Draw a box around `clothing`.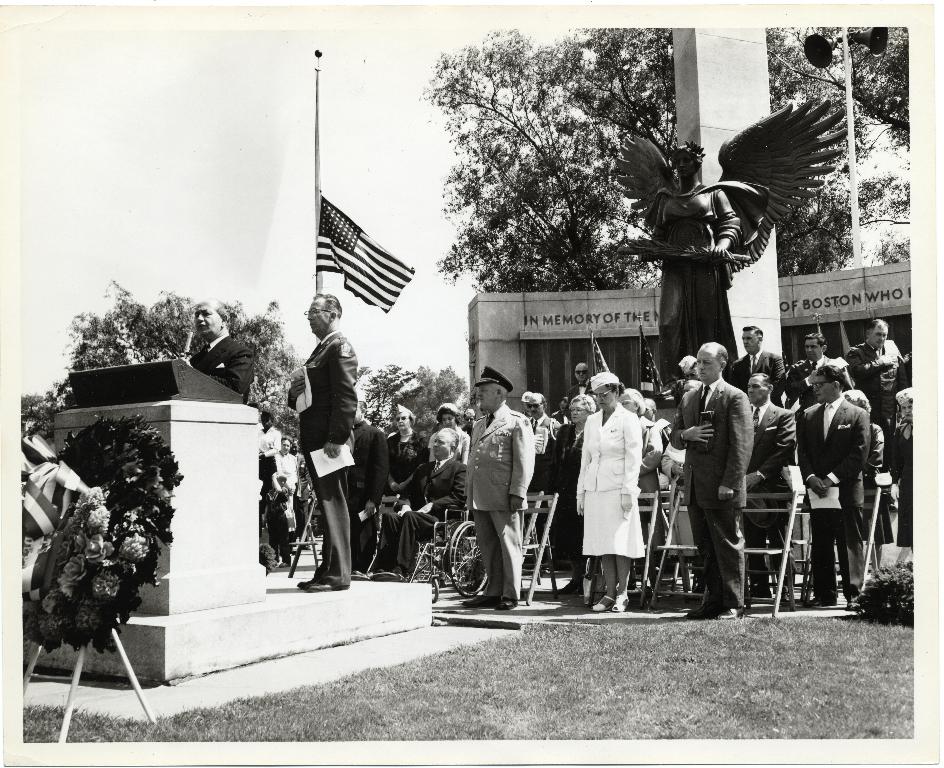
select_region(896, 417, 913, 543).
